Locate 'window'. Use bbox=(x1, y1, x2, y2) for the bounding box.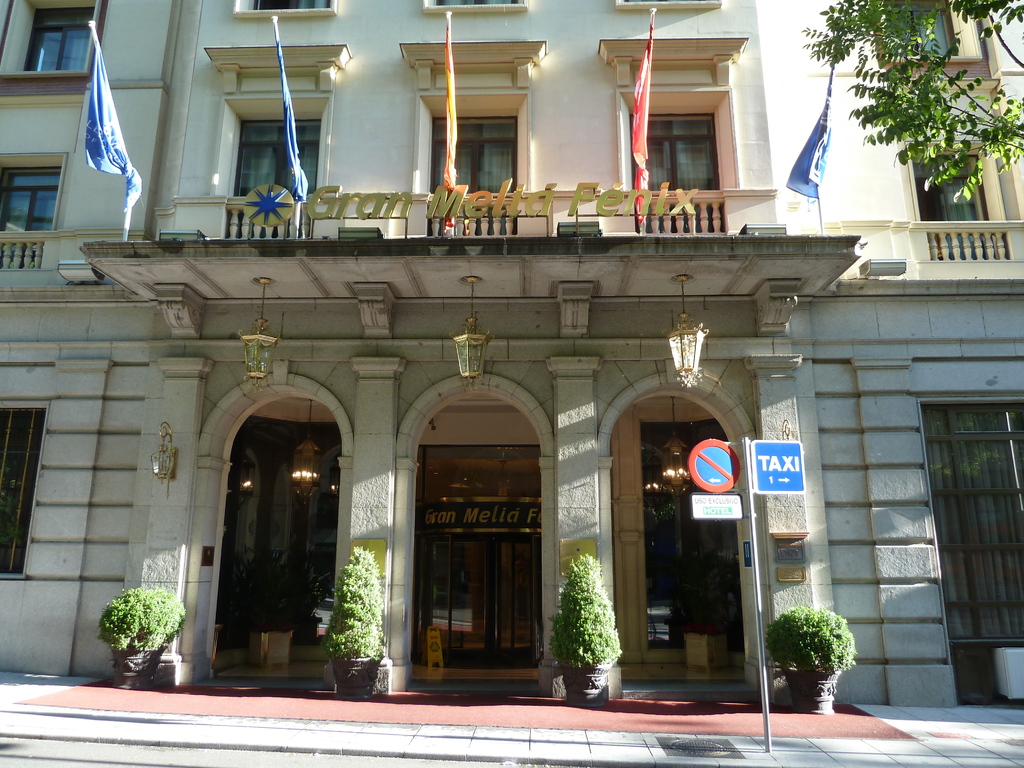
bbox=(863, 0, 1009, 81).
